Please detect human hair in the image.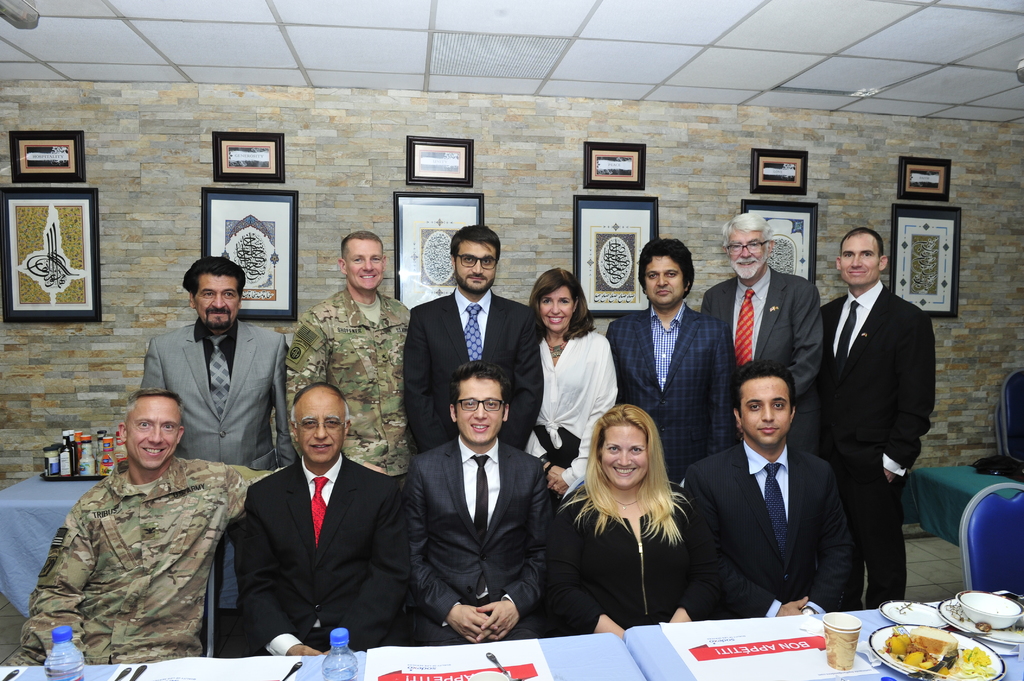
{"left": 845, "top": 225, "right": 881, "bottom": 256}.
